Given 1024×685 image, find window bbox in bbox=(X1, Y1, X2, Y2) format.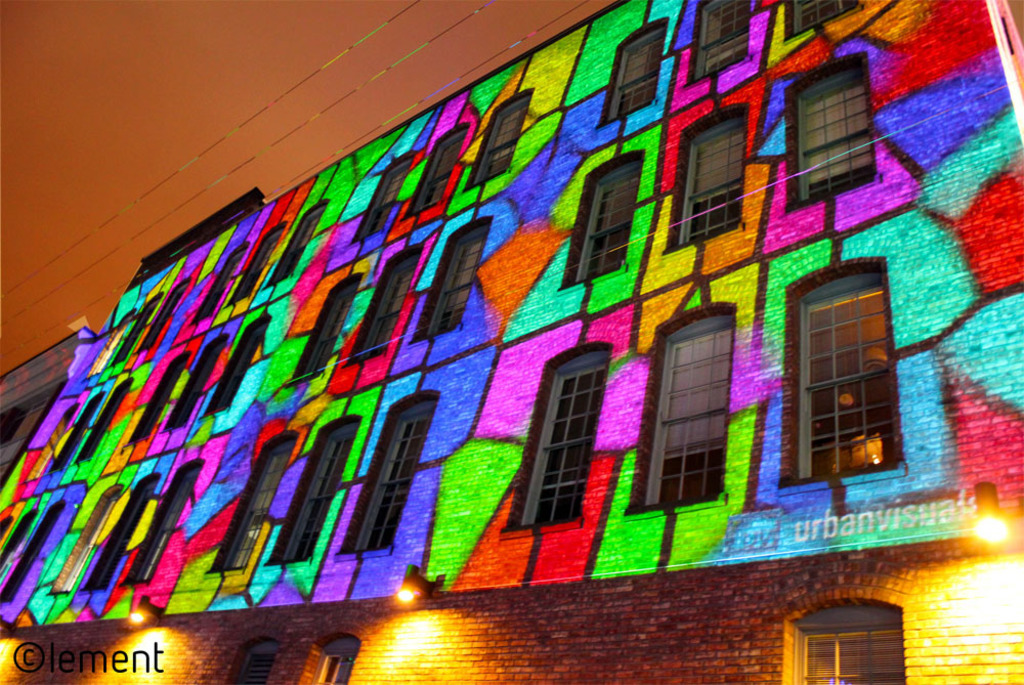
bbox=(772, 254, 901, 487).
